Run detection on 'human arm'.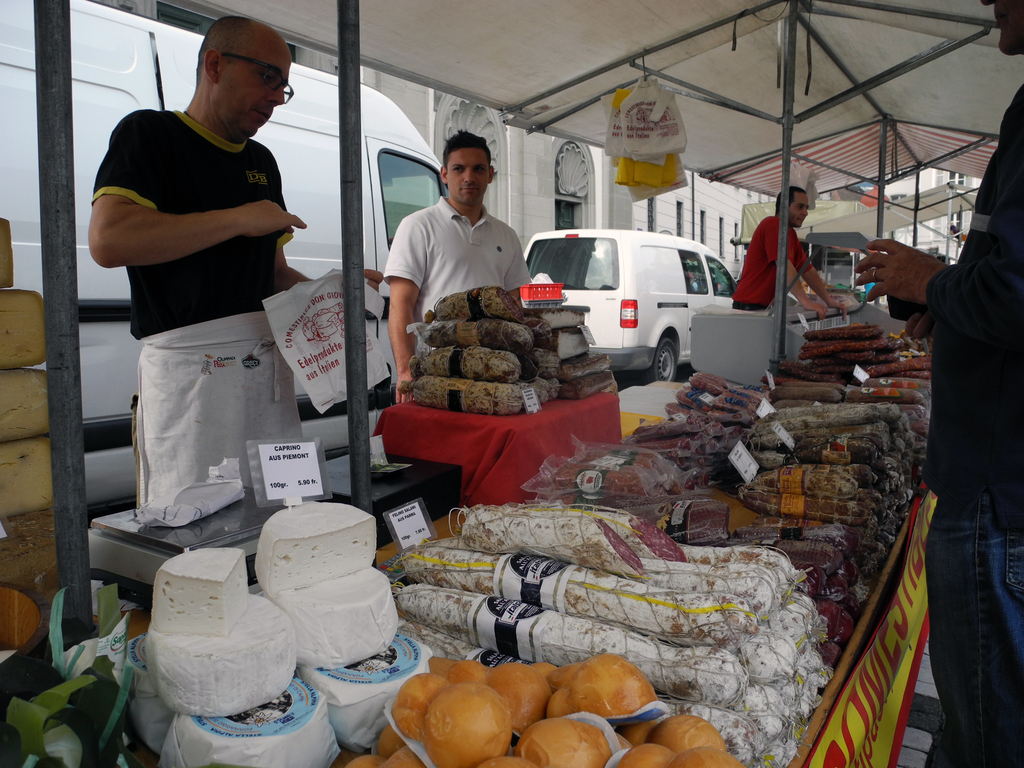
Result: x1=754 y1=214 x2=822 y2=323.
